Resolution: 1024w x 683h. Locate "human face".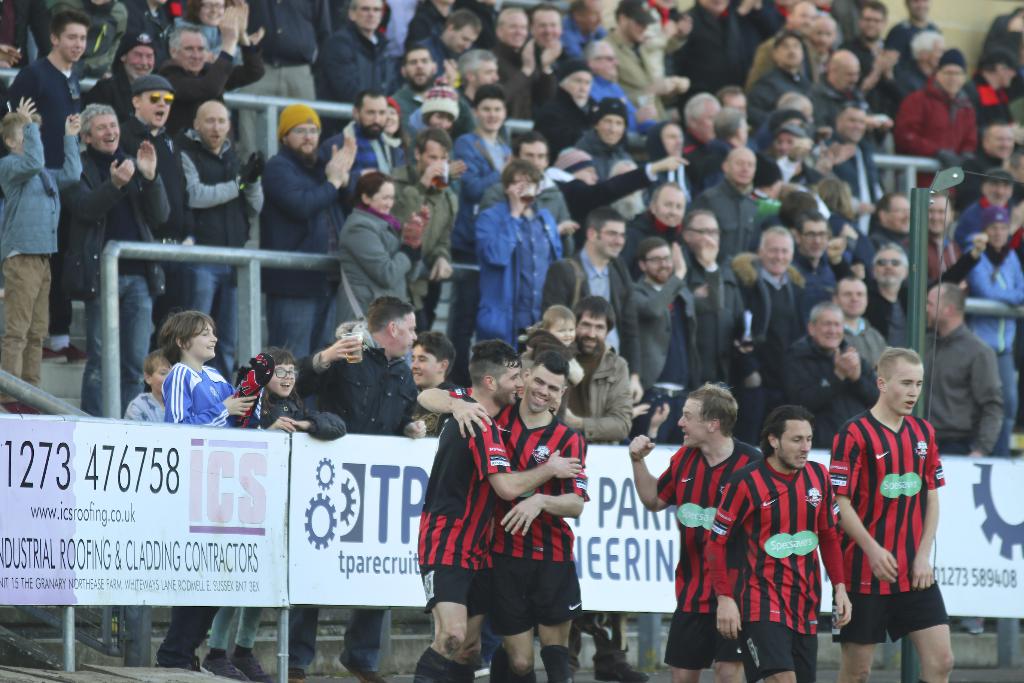
crop(289, 123, 320, 151).
